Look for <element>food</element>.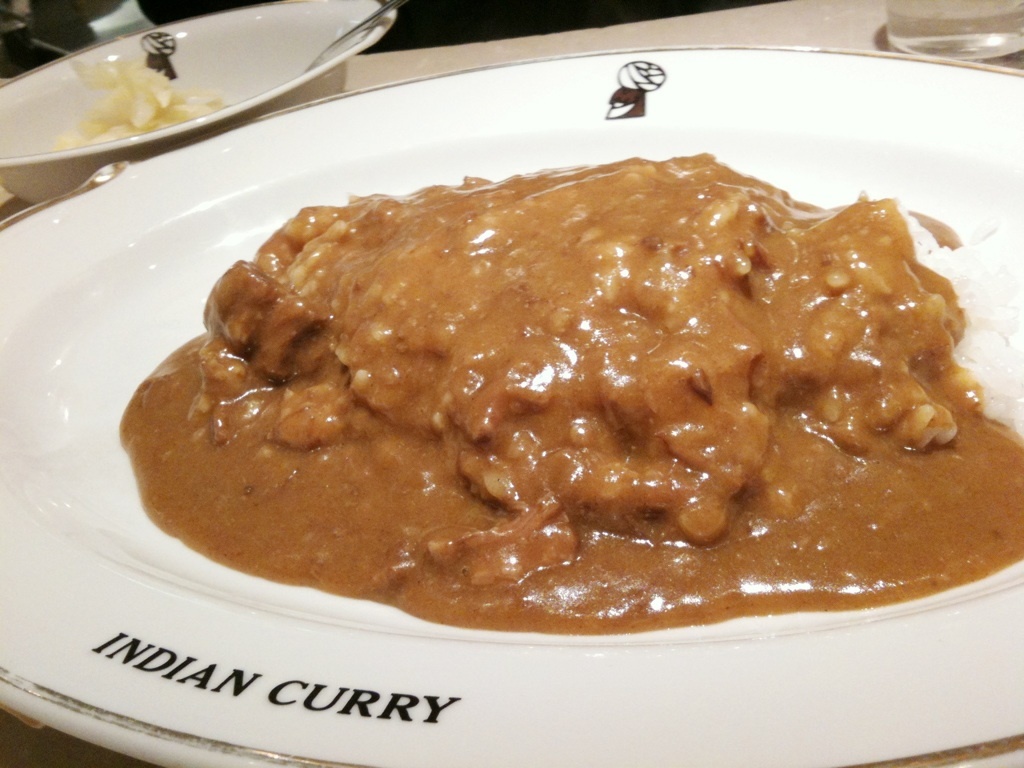
Found: pyautogui.locateOnScreen(60, 55, 215, 151).
